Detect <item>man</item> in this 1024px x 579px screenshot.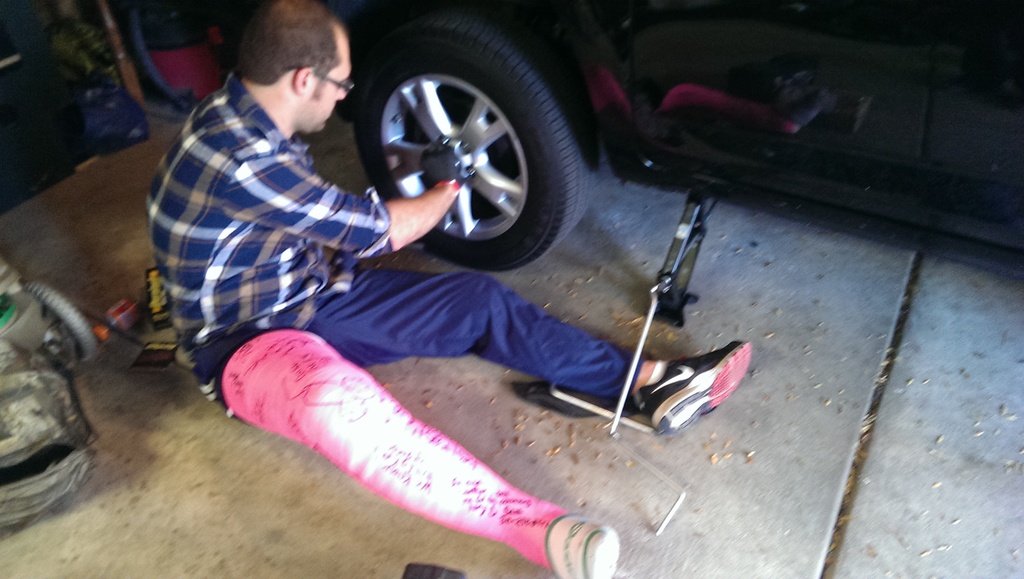
Detection: detection(147, 0, 755, 578).
